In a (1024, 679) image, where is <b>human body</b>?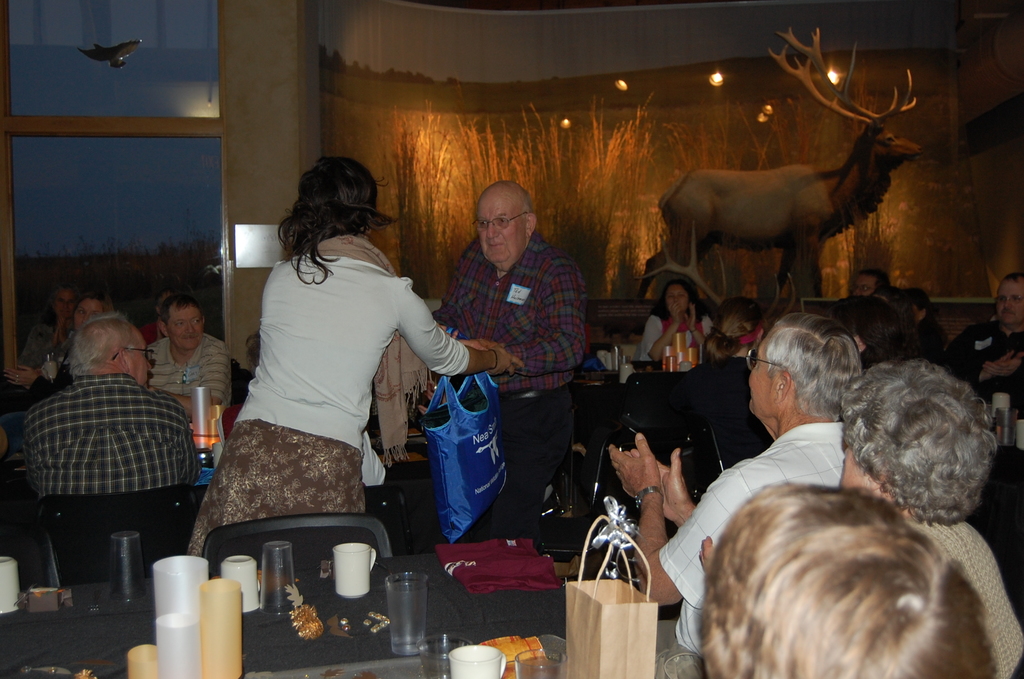
(x1=182, y1=151, x2=523, y2=562).
